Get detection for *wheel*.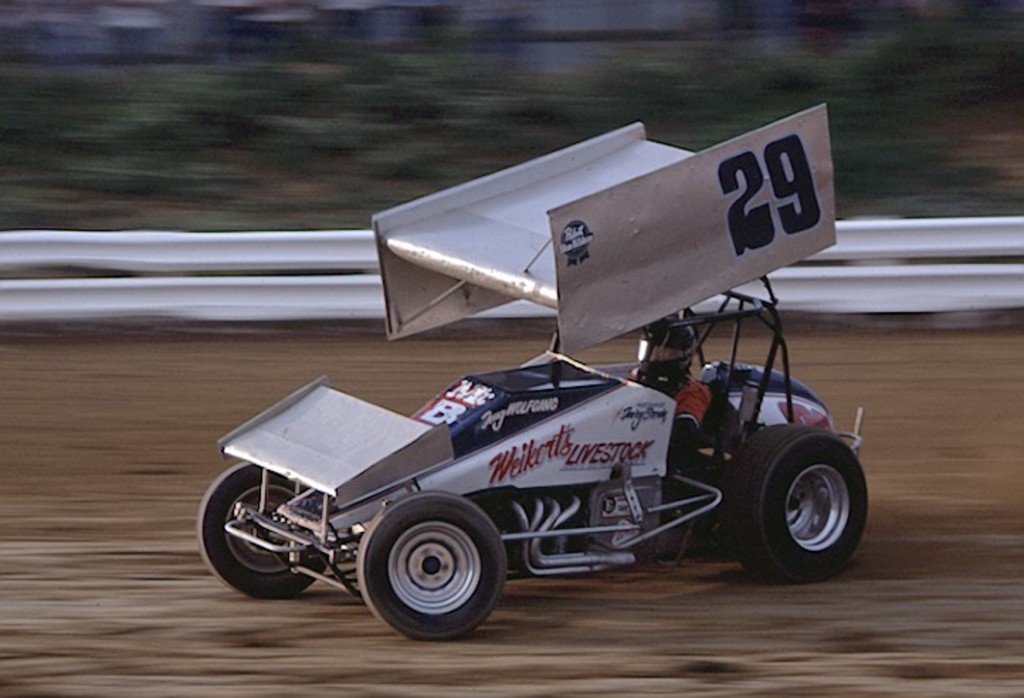
Detection: 197 462 322 603.
